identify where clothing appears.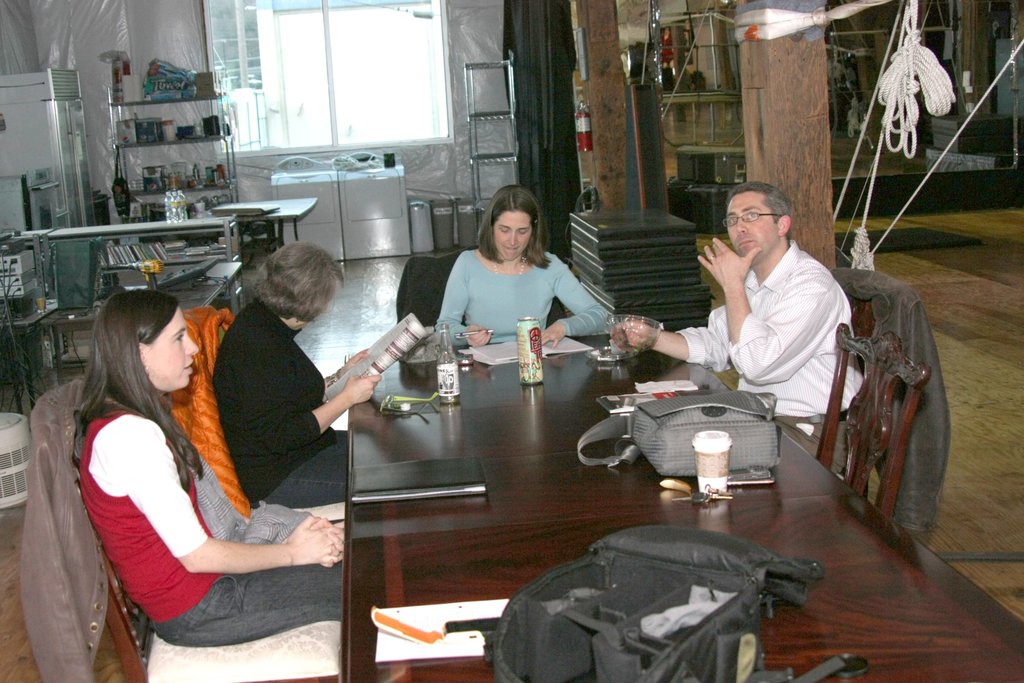
Appears at x1=155, y1=308, x2=256, y2=516.
